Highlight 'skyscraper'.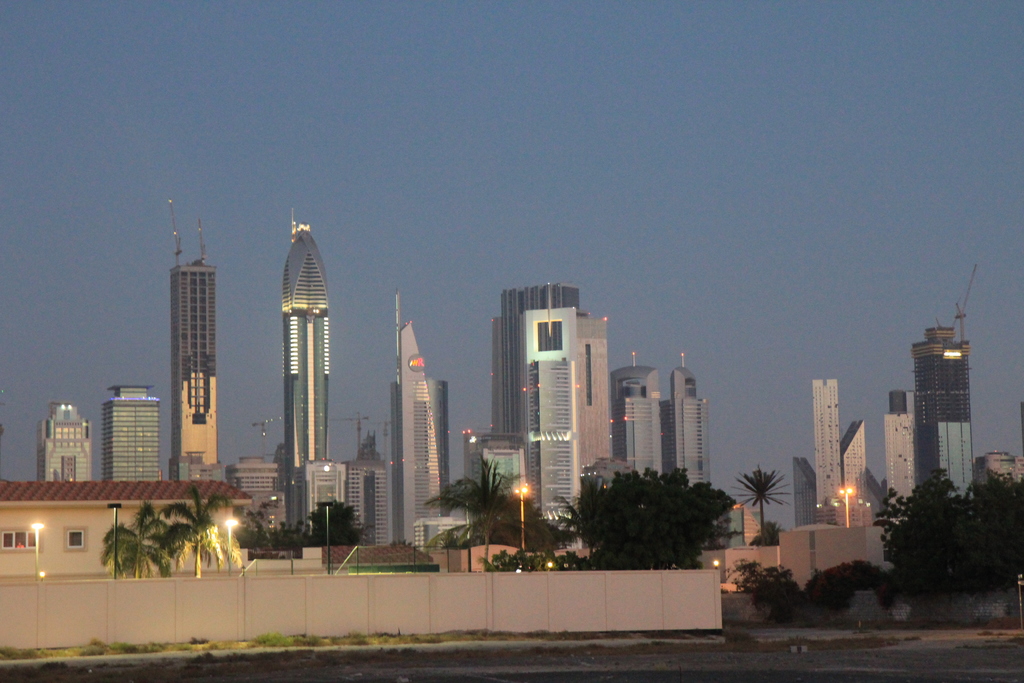
Highlighted region: bbox(611, 350, 674, 486).
